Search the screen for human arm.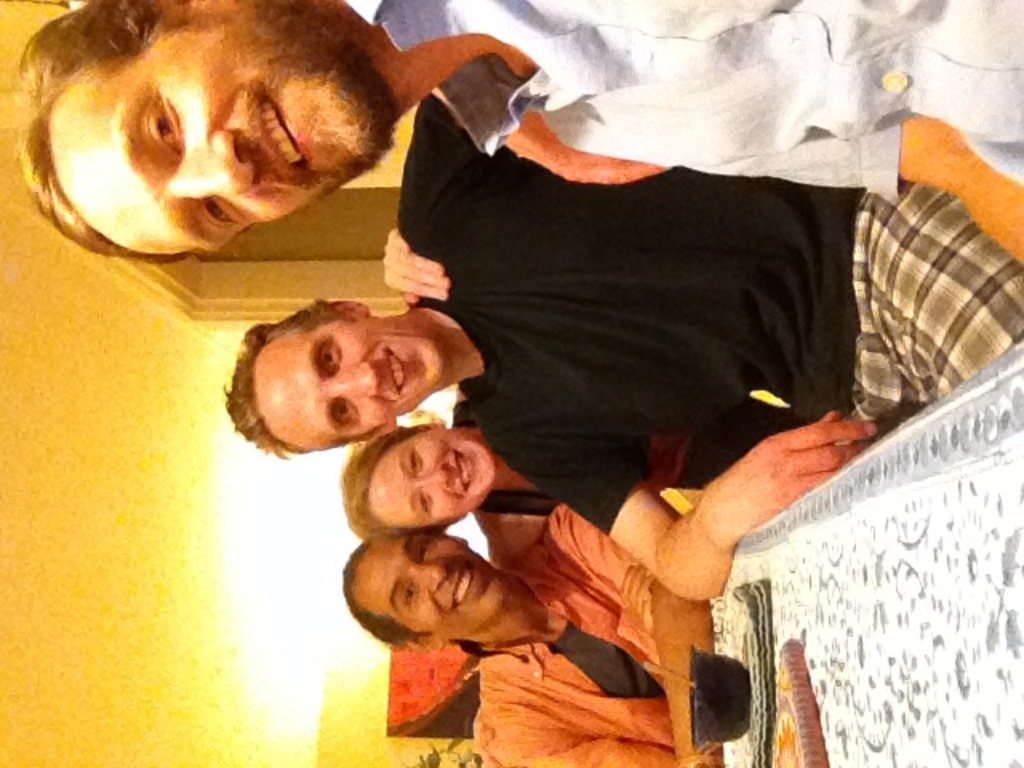
Found at select_region(358, 222, 461, 317).
